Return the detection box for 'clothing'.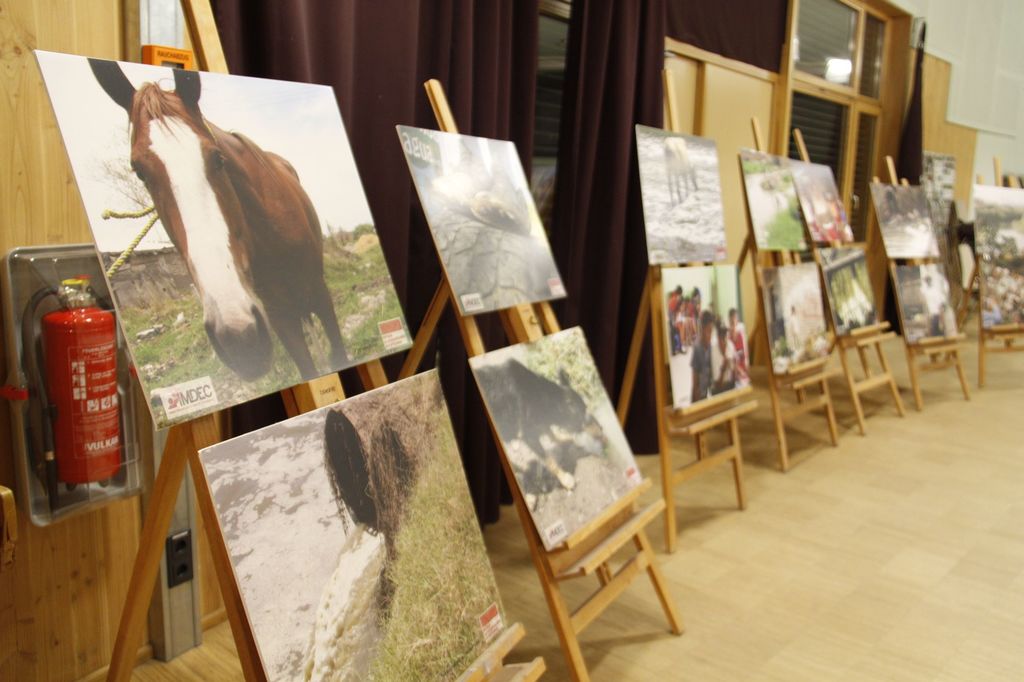
(827,195,848,237).
